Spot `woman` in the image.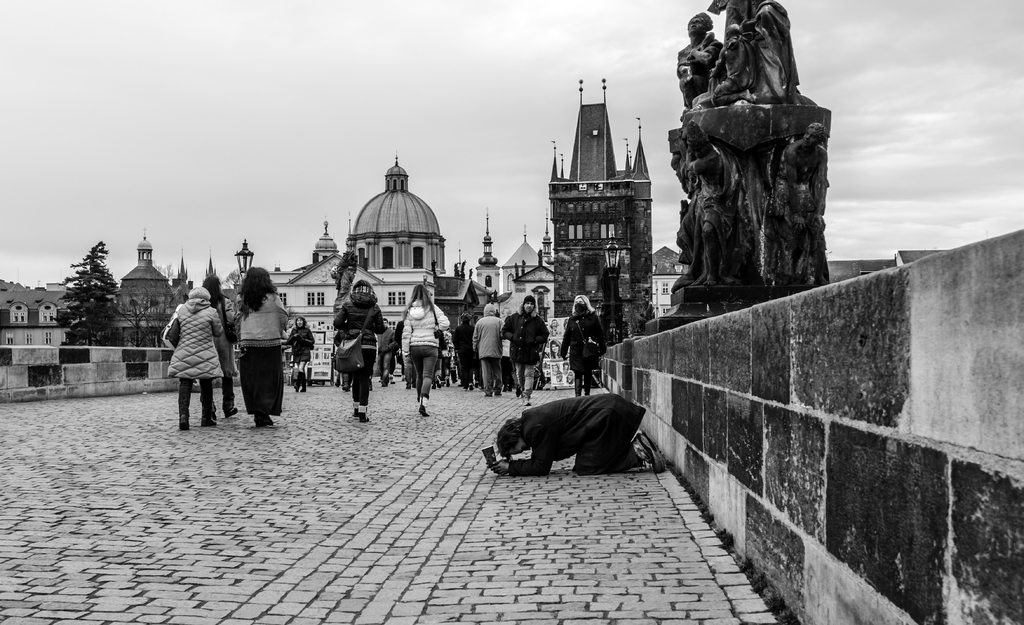
`woman` found at crop(403, 285, 444, 408).
